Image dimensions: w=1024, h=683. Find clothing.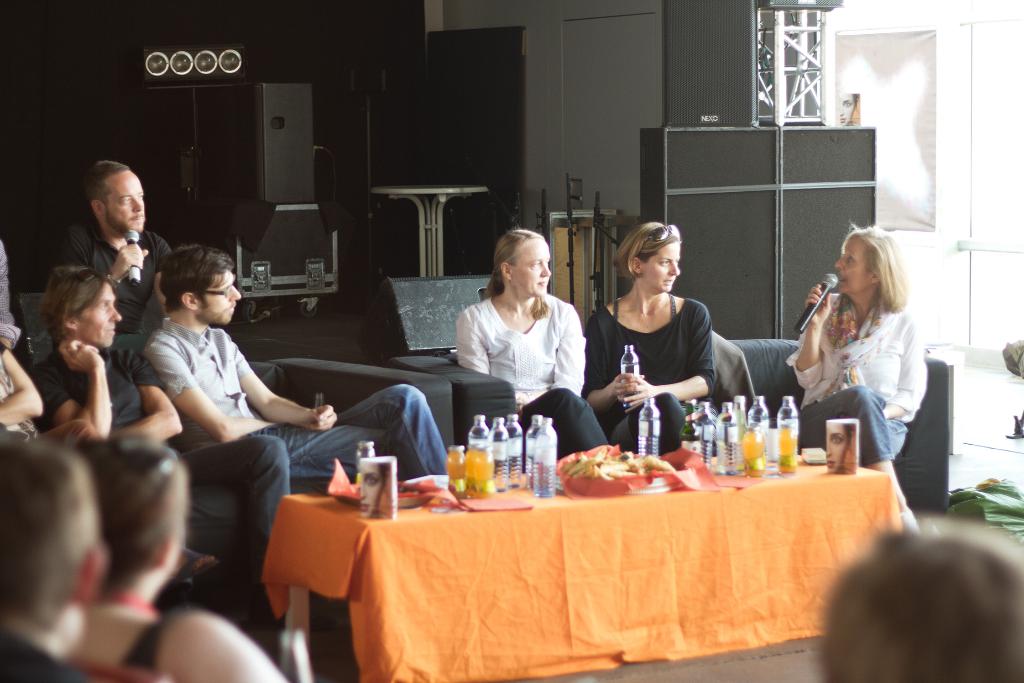
detection(0, 235, 20, 346).
